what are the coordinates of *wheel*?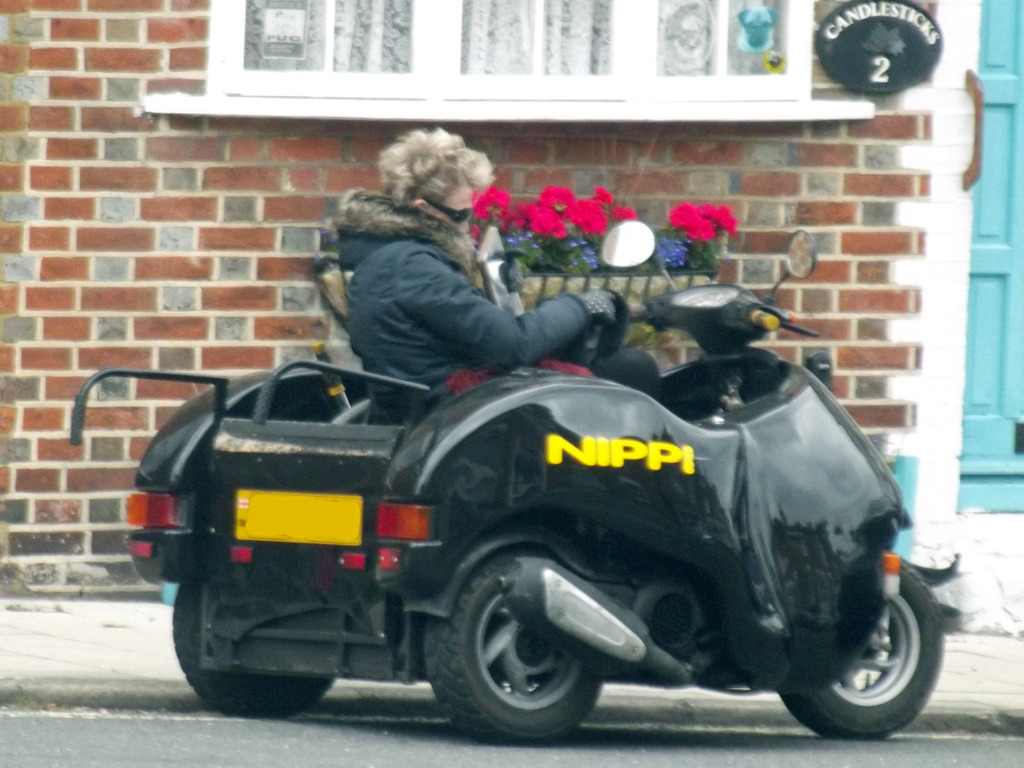
bbox=(779, 561, 946, 739).
